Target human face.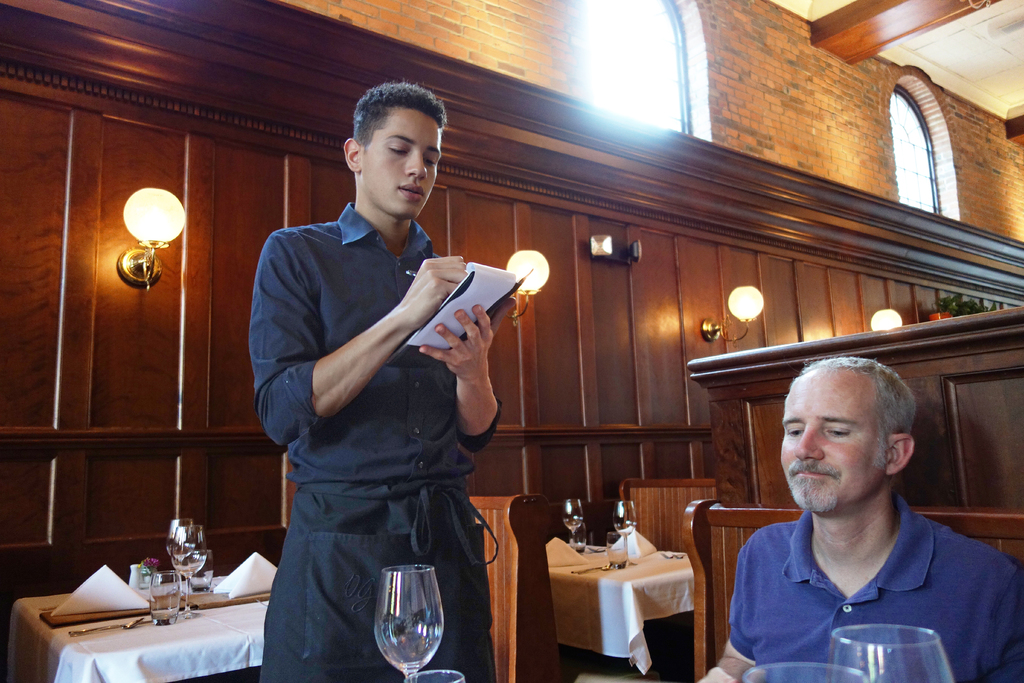
Target region: detection(781, 370, 885, 512).
